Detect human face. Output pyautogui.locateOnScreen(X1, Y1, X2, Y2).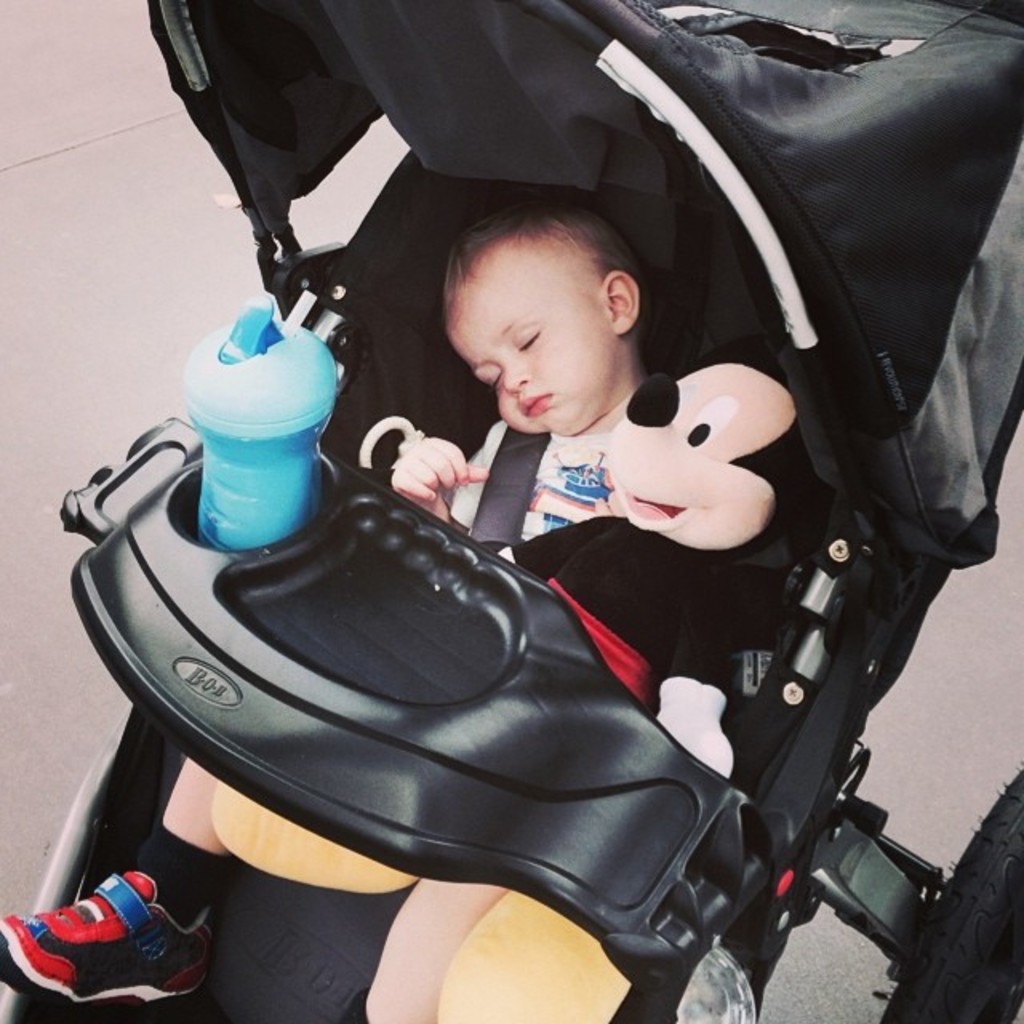
pyautogui.locateOnScreen(450, 258, 610, 432).
